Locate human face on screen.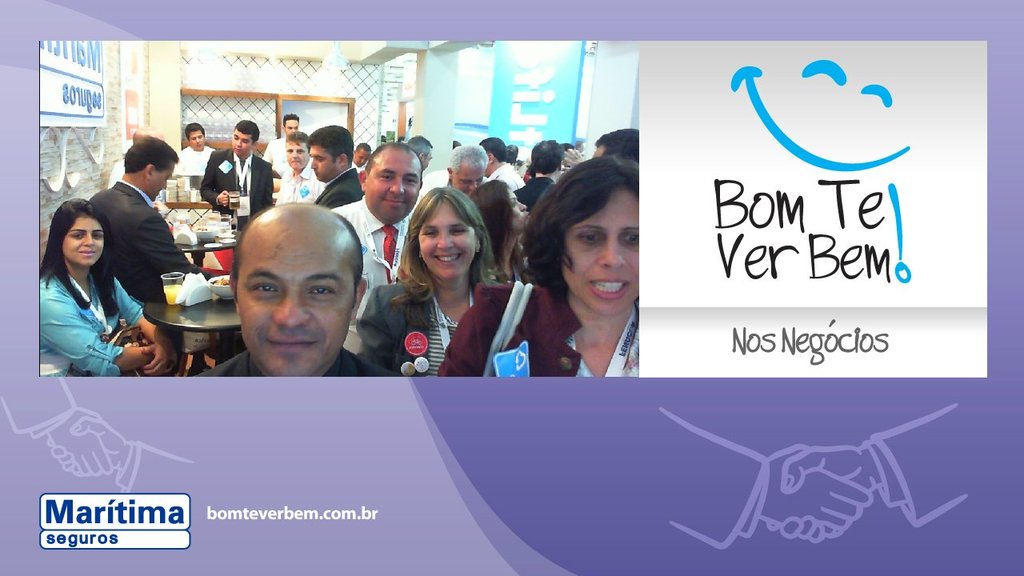
On screen at Rect(286, 116, 298, 131).
